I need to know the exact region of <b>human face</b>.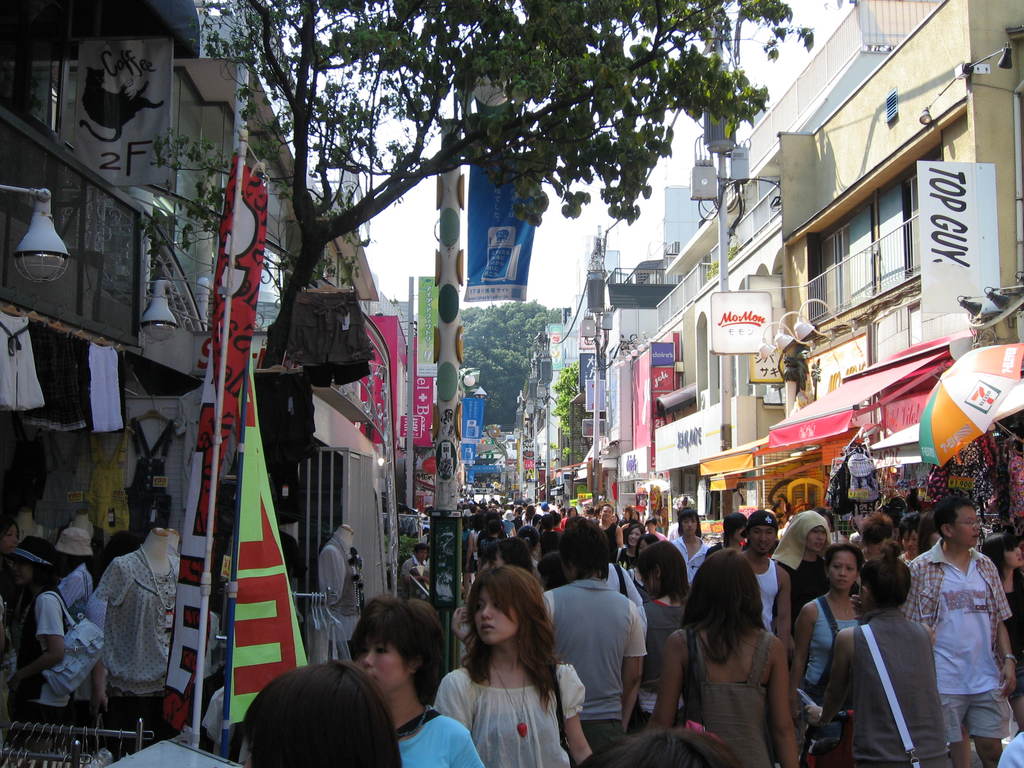
Region: <box>12,559,36,585</box>.
